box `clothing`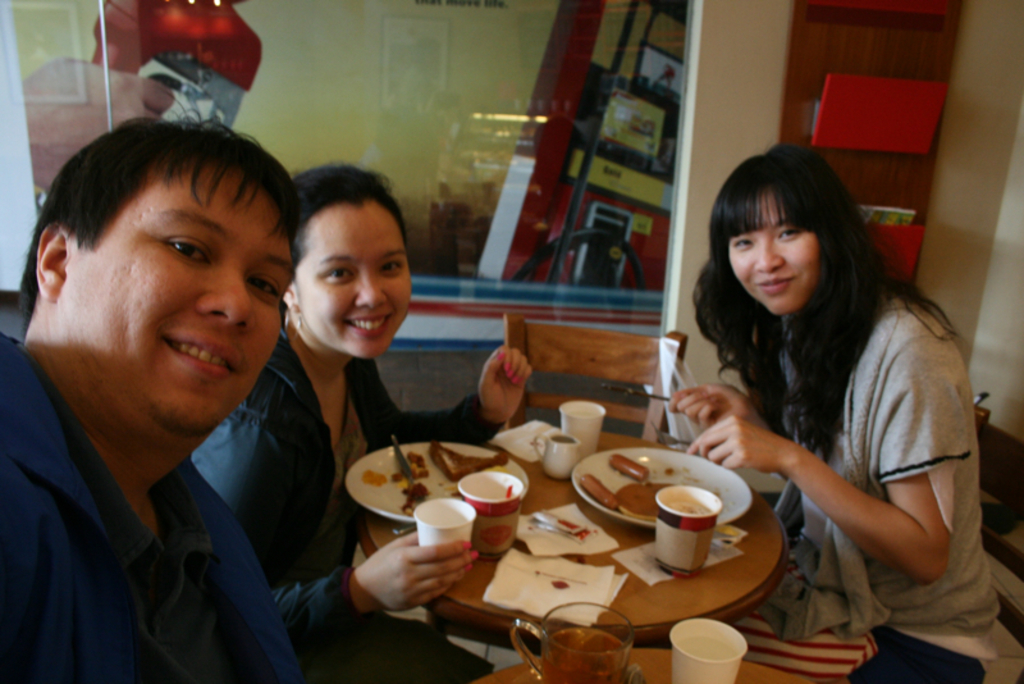
region(0, 328, 302, 683)
